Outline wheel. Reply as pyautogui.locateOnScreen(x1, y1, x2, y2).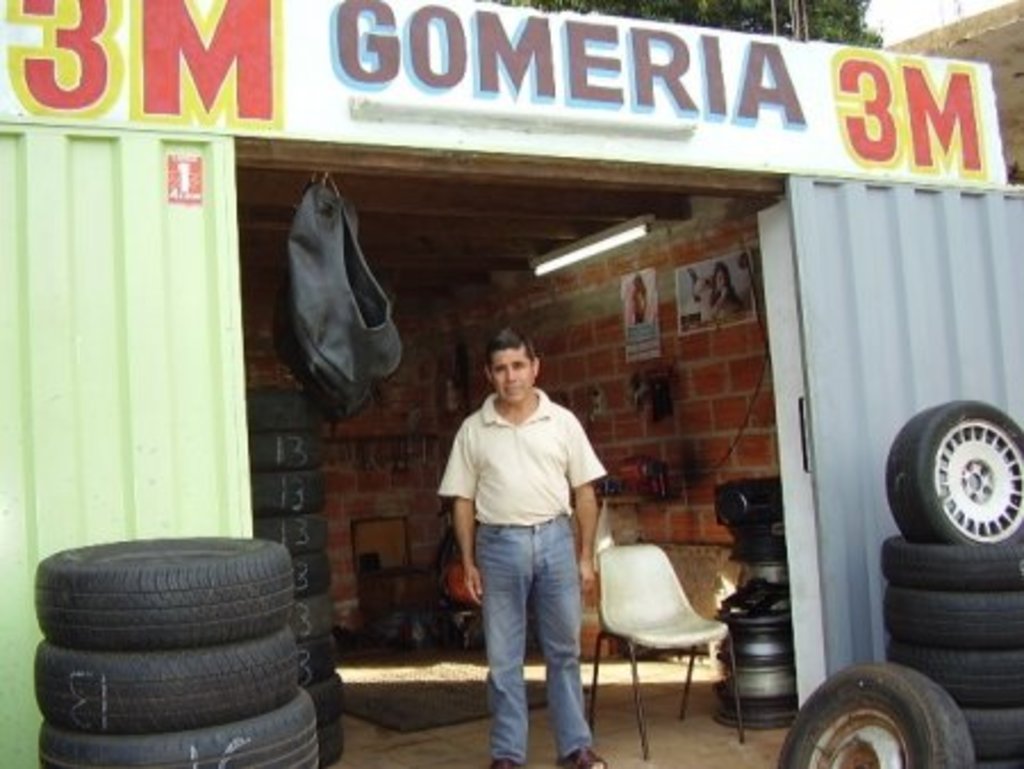
pyautogui.locateOnScreen(774, 662, 976, 767).
